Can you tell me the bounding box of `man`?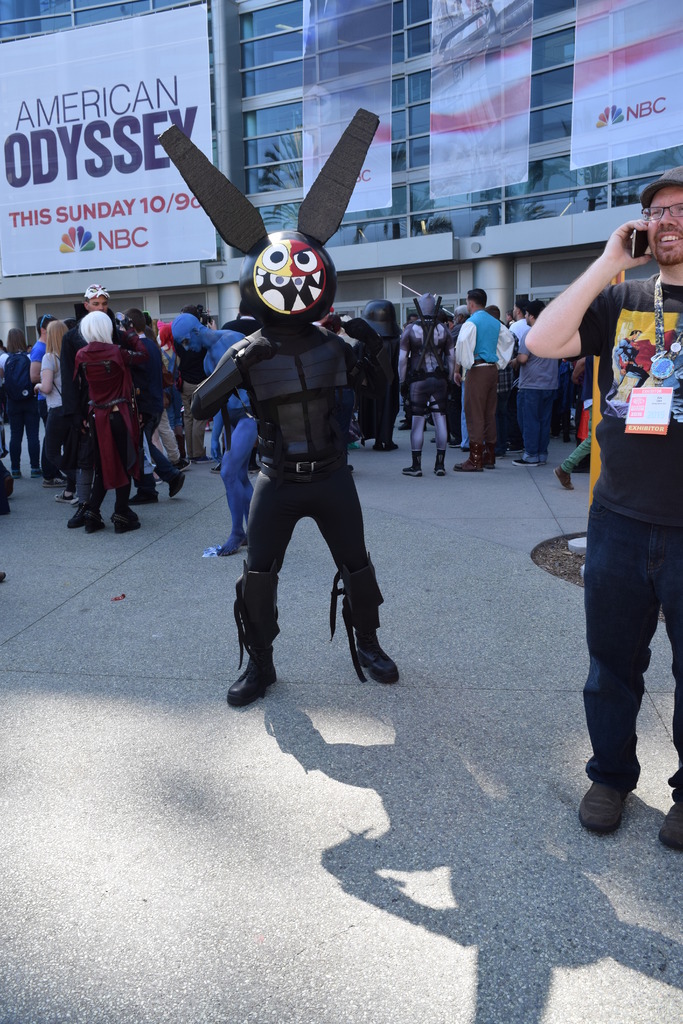
(left=609, top=327, right=649, bottom=404).
